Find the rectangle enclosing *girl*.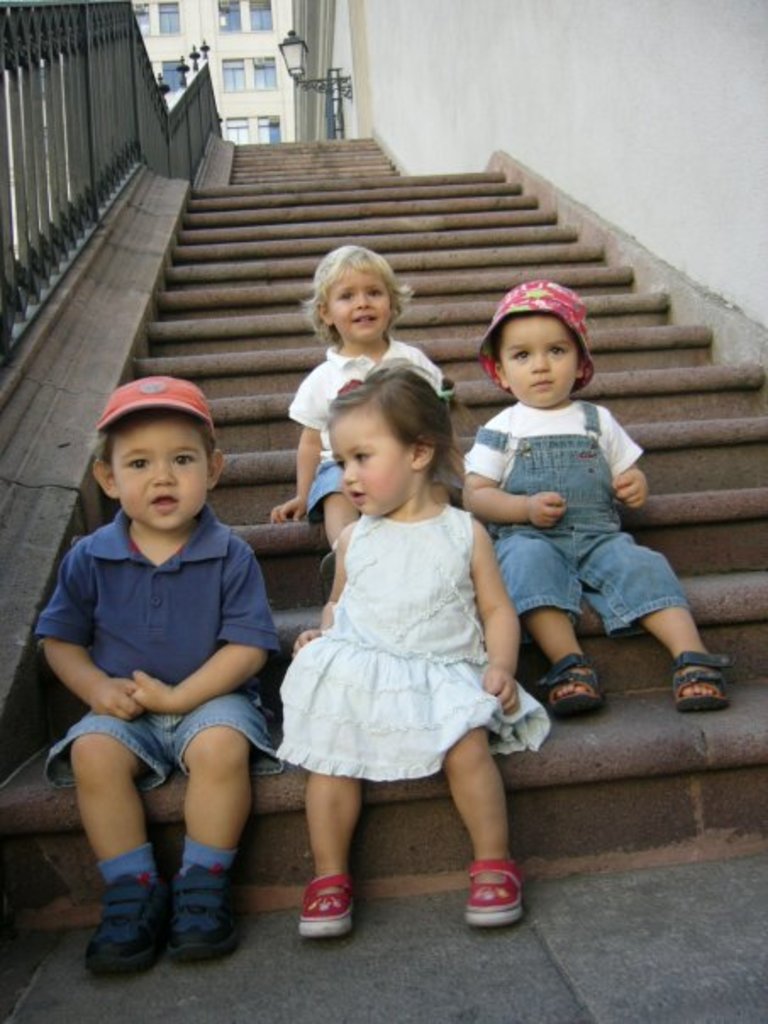
bbox=(278, 353, 553, 936).
